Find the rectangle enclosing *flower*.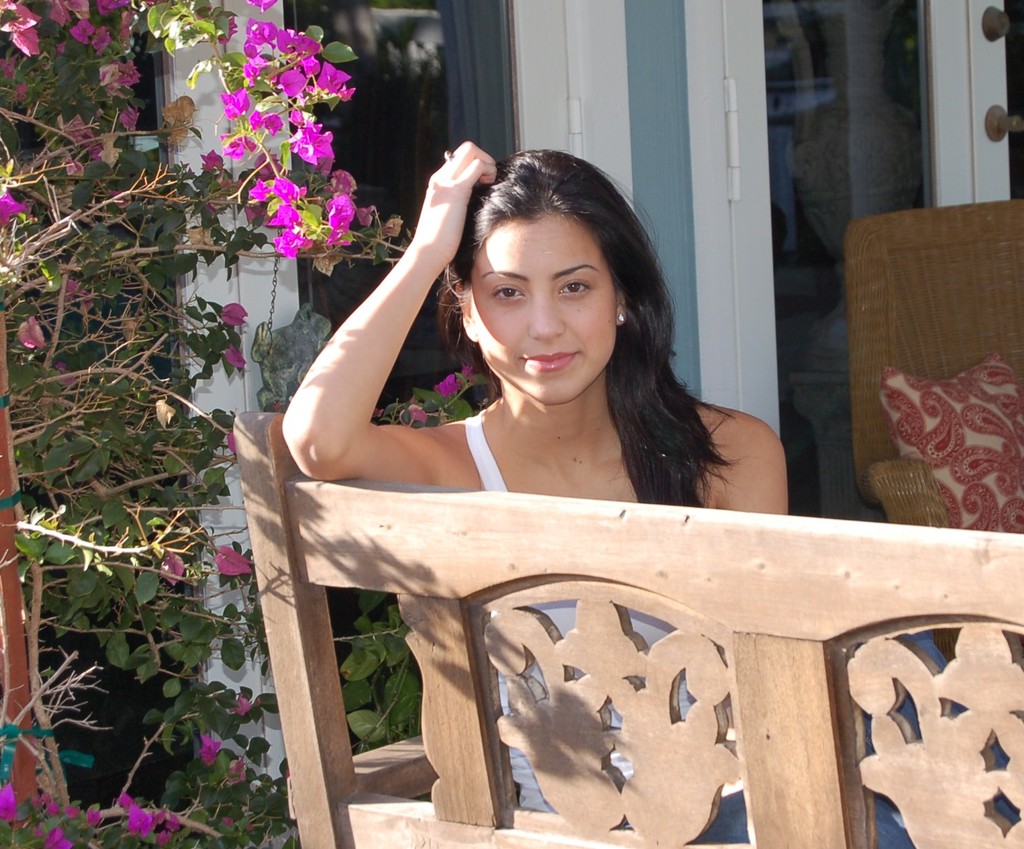
[left=226, top=695, right=254, bottom=712].
